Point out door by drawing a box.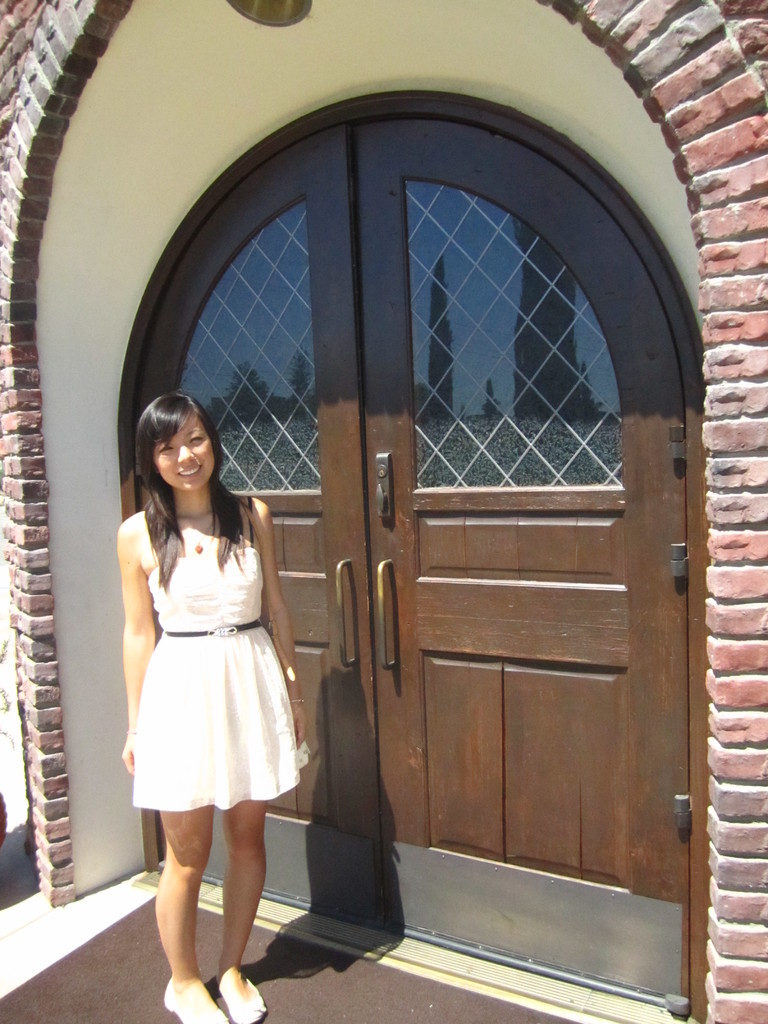
(135,121,383,931).
